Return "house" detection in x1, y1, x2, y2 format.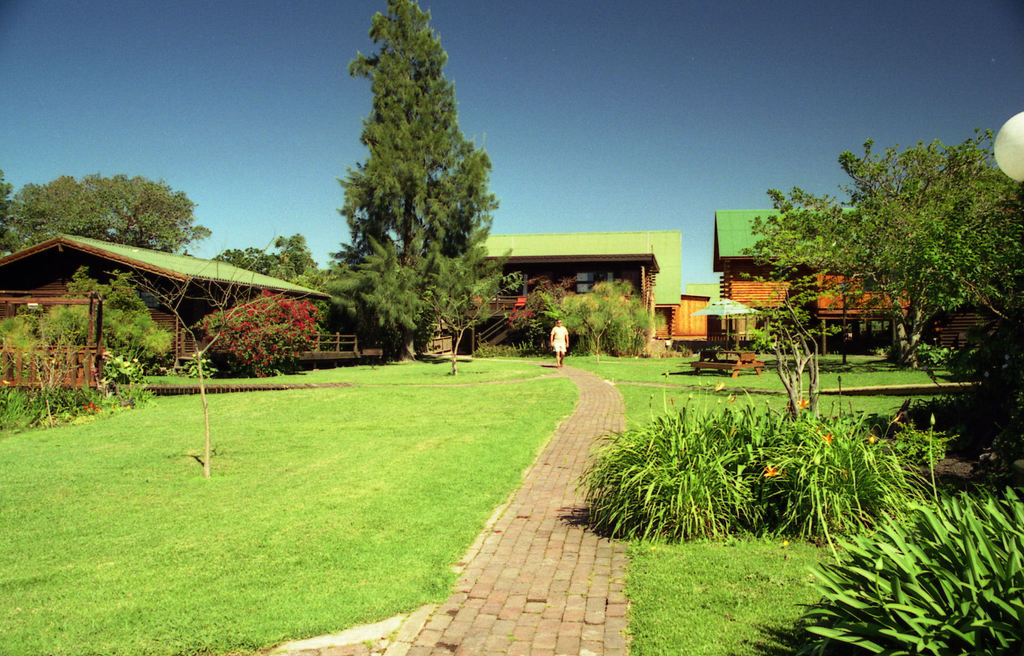
712, 202, 977, 338.
